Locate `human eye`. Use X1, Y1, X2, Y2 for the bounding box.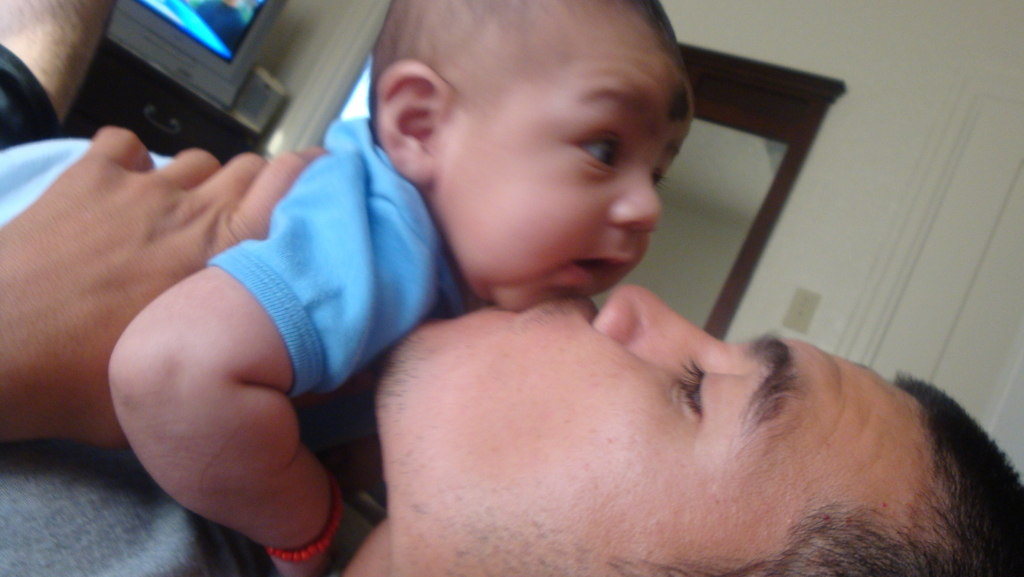
567, 111, 634, 178.
